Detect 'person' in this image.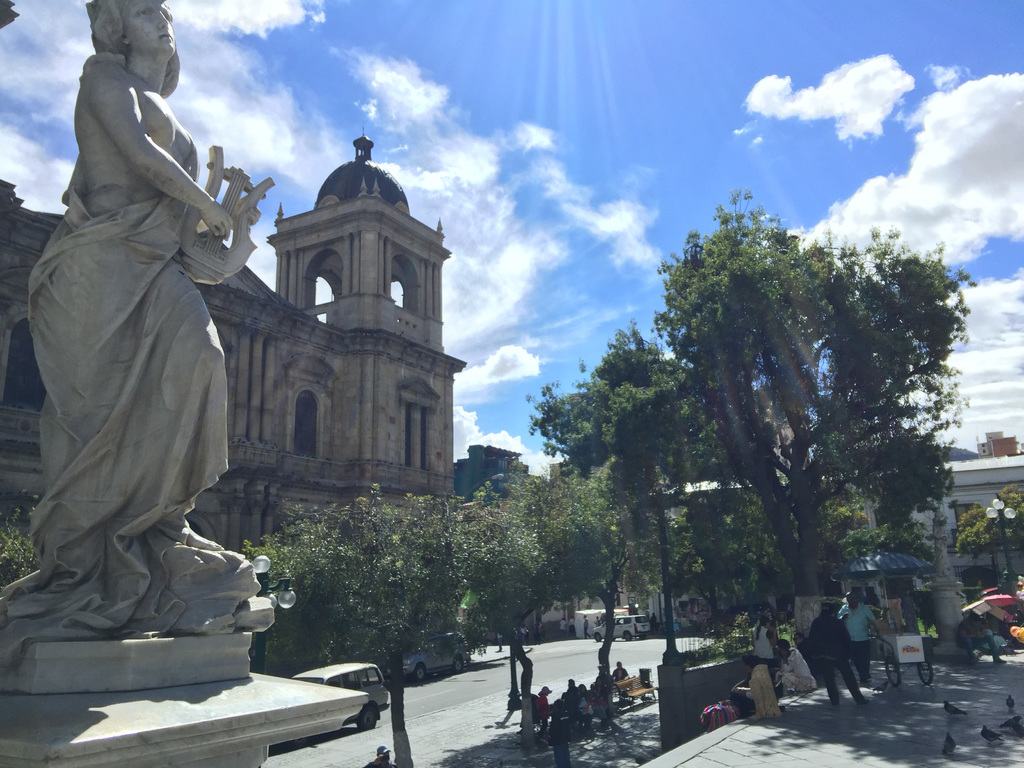
Detection: {"left": 566, "top": 679, "right": 577, "bottom": 698}.
